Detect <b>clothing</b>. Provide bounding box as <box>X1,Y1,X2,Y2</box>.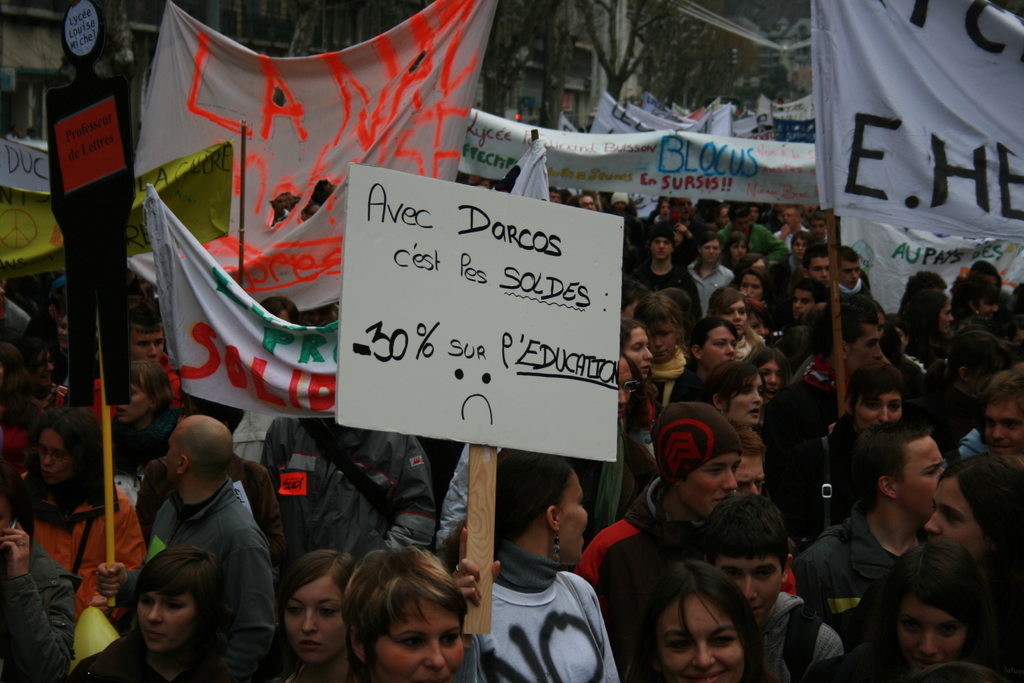
<box>82,347,198,436</box>.
